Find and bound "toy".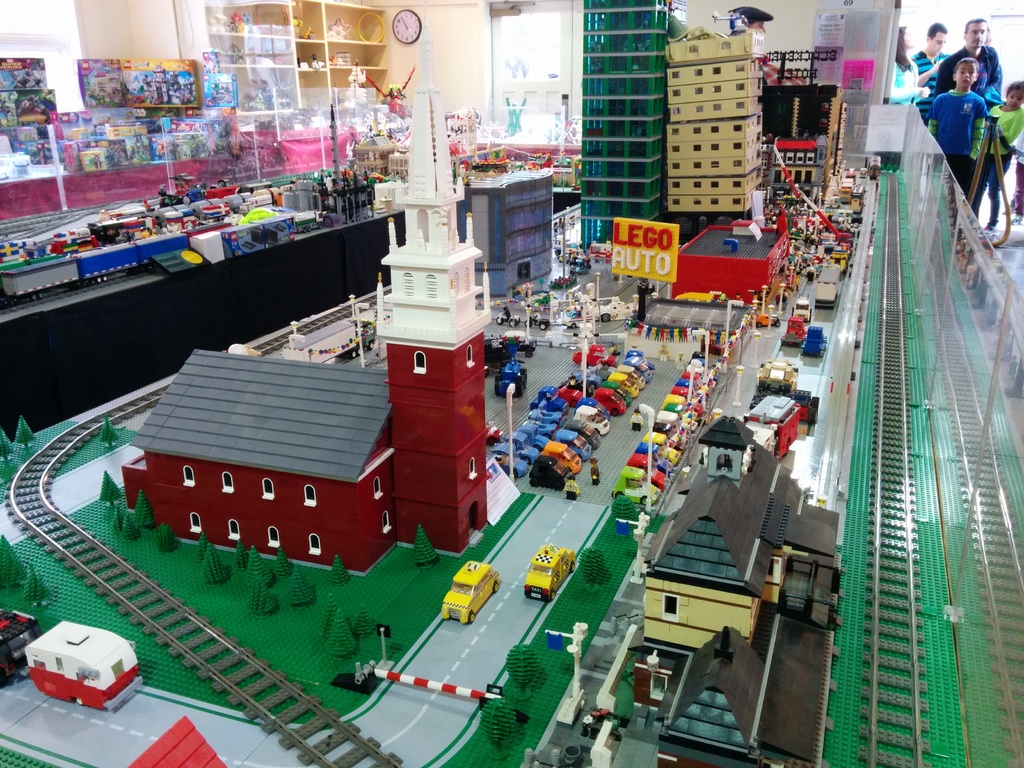
Bound: rect(493, 353, 531, 394).
